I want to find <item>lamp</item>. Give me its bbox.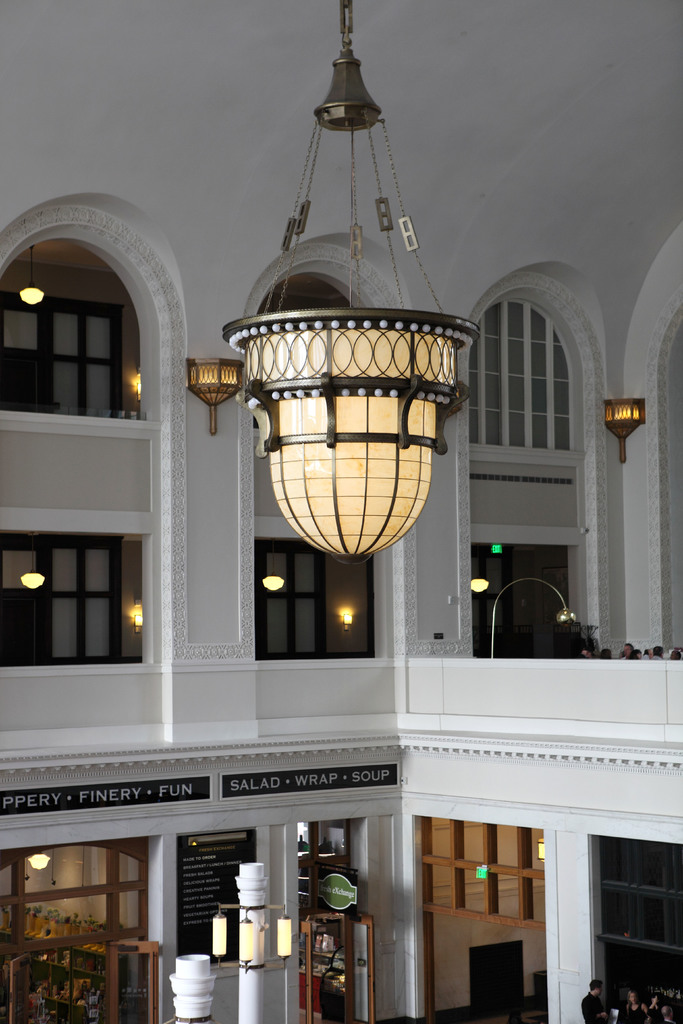
BBox(490, 576, 579, 659).
